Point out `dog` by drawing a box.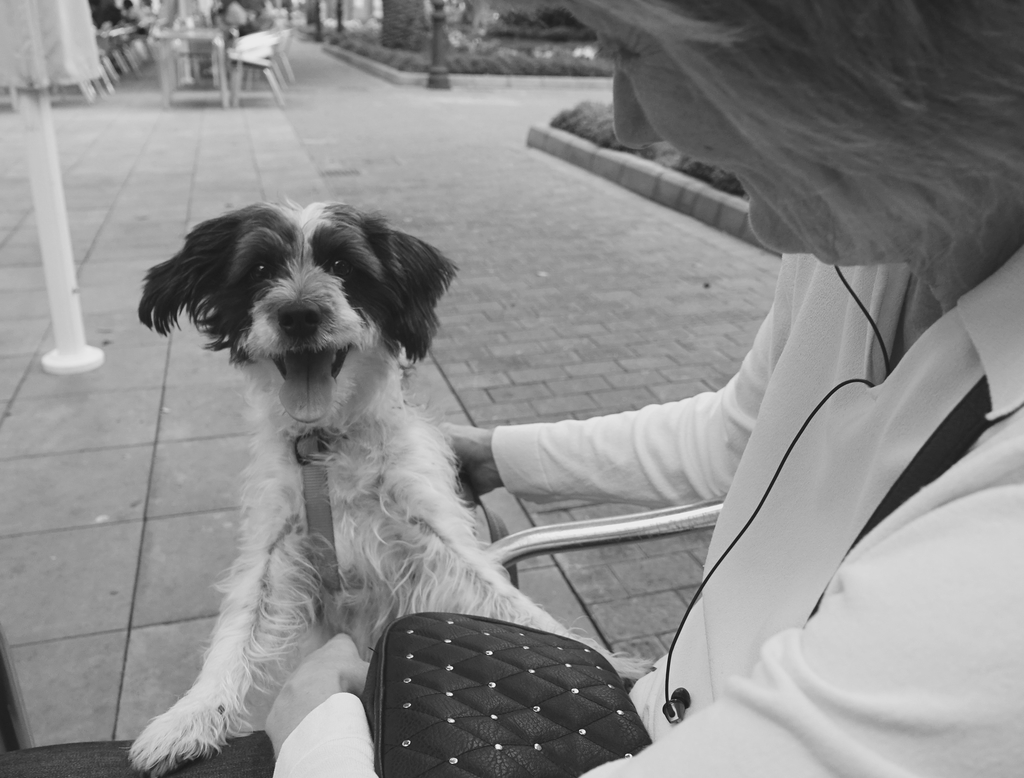
124,198,657,777.
